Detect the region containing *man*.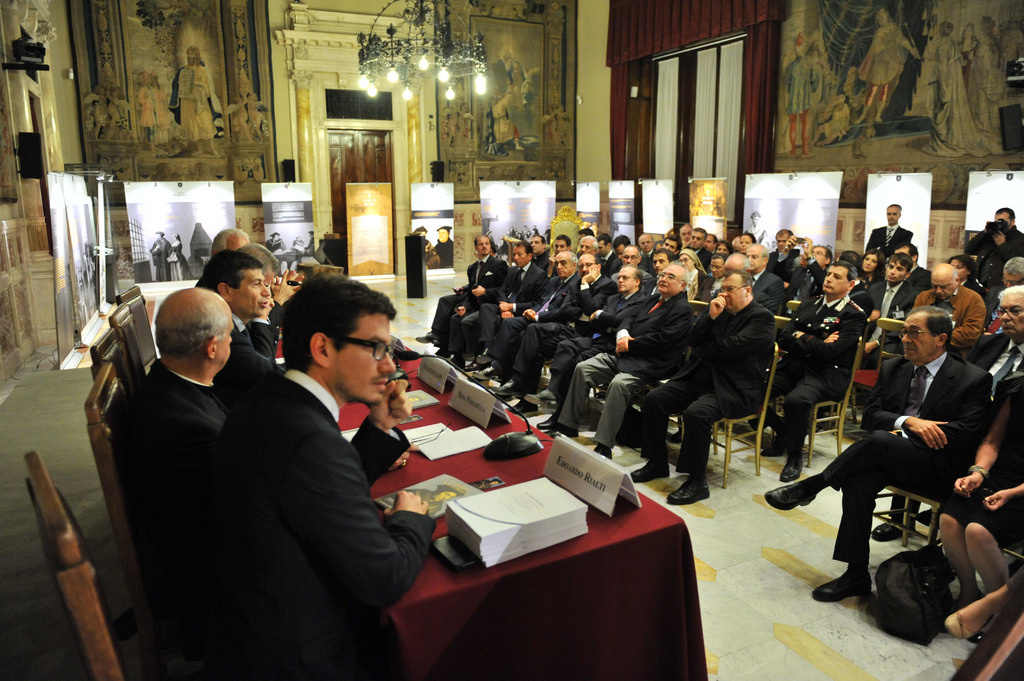
detection(687, 227, 712, 269).
